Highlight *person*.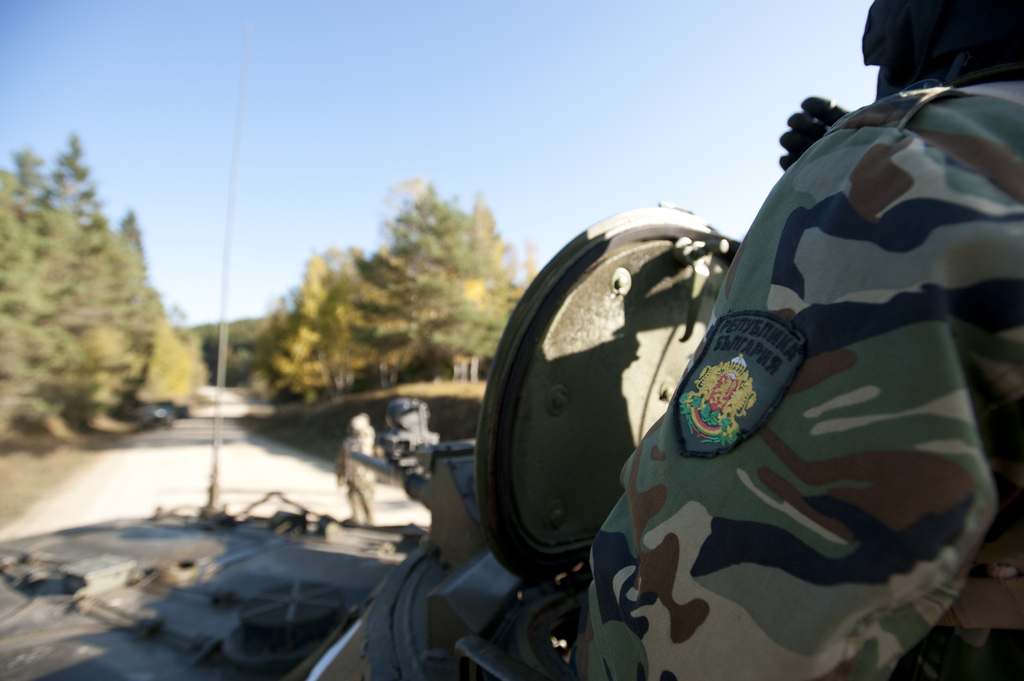
Highlighted region: bbox(565, 0, 1023, 680).
